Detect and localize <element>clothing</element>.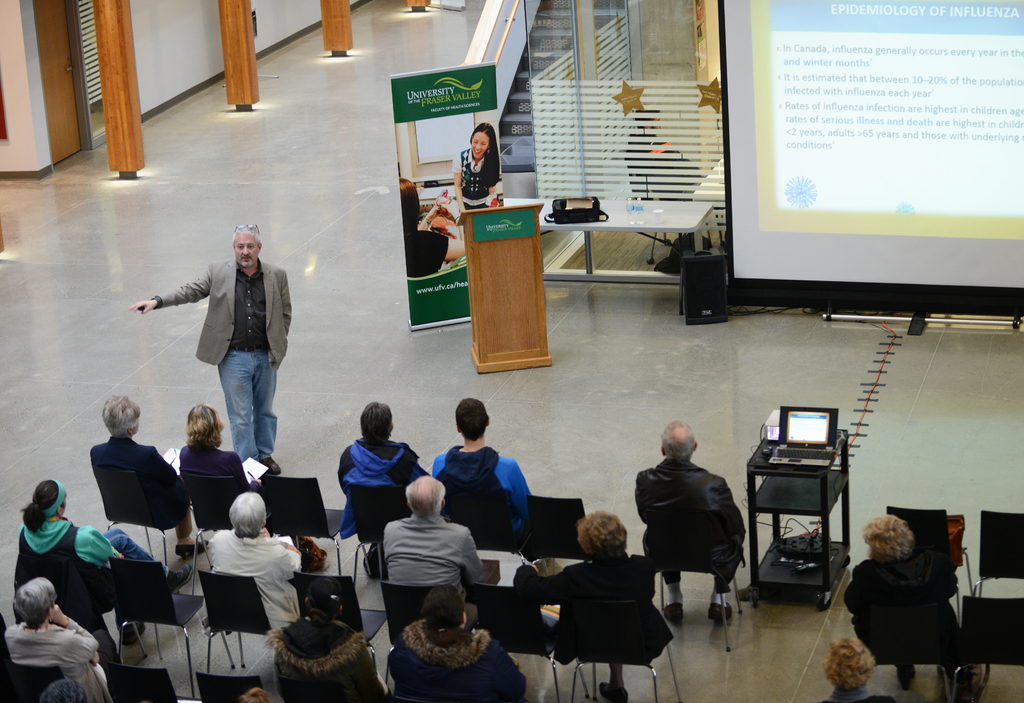
Localized at 335 438 432 539.
